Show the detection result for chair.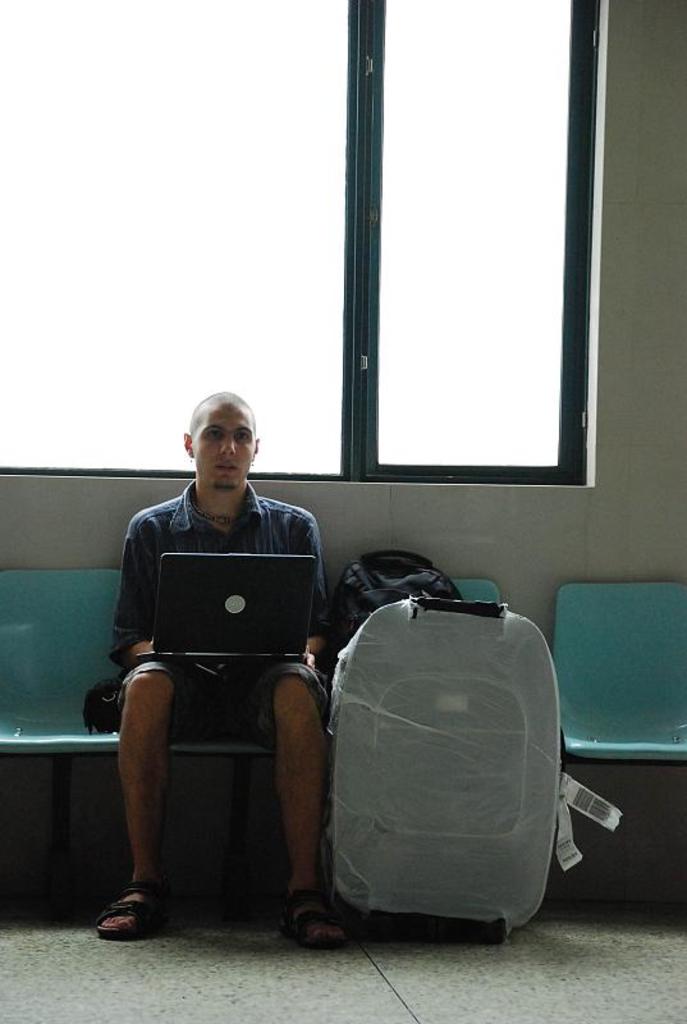
locate(0, 571, 120, 748).
